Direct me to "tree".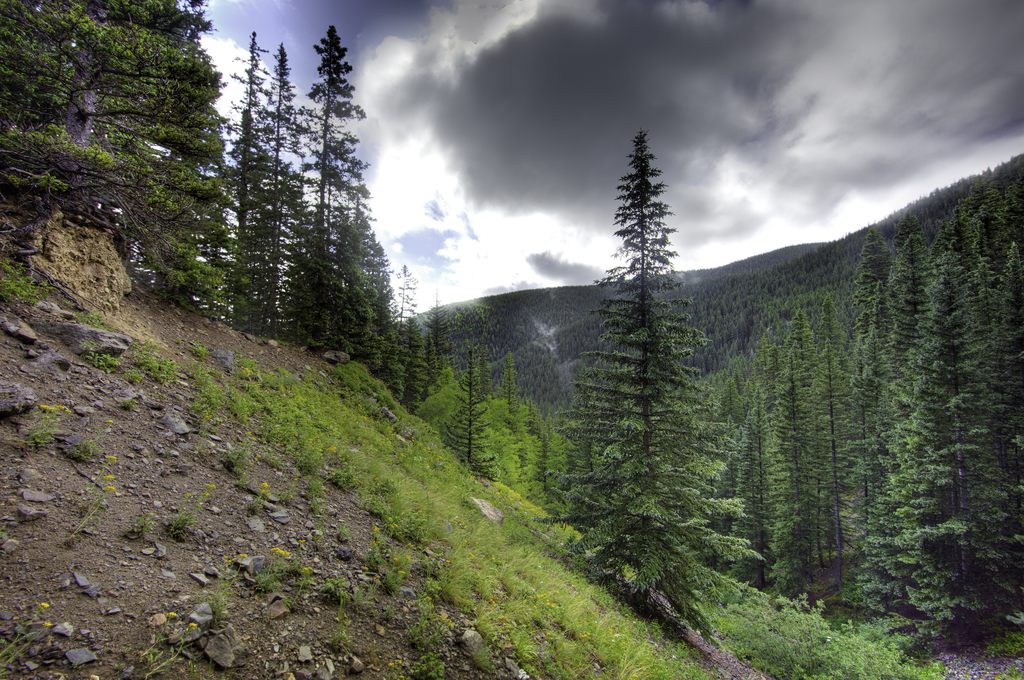
Direction: (left=209, top=26, right=278, bottom=329).
